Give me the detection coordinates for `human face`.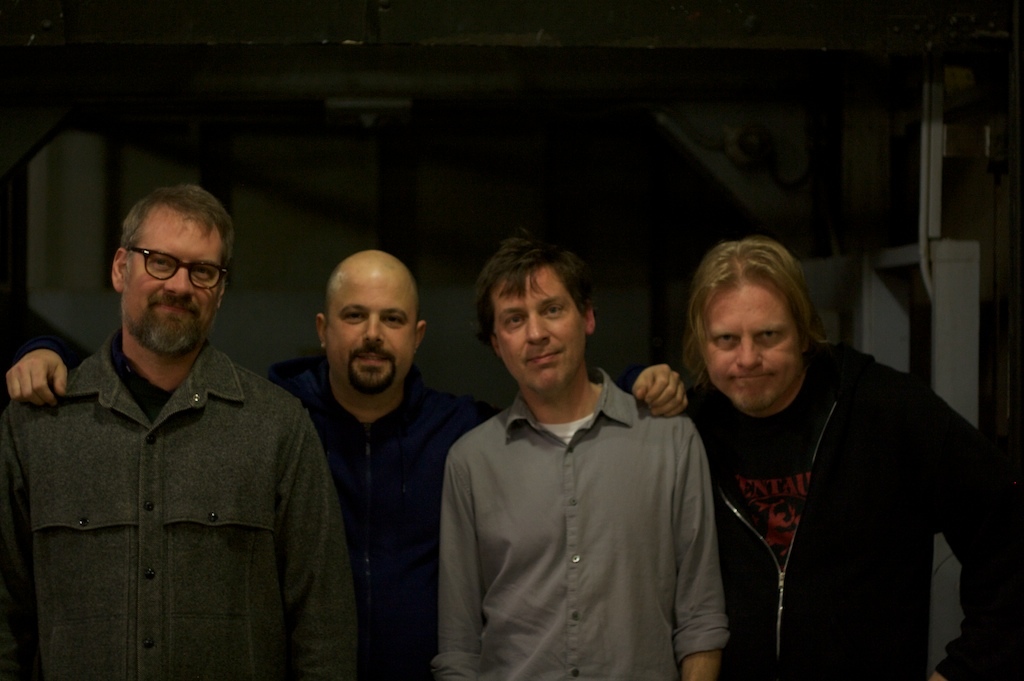
692:279:811:409.
